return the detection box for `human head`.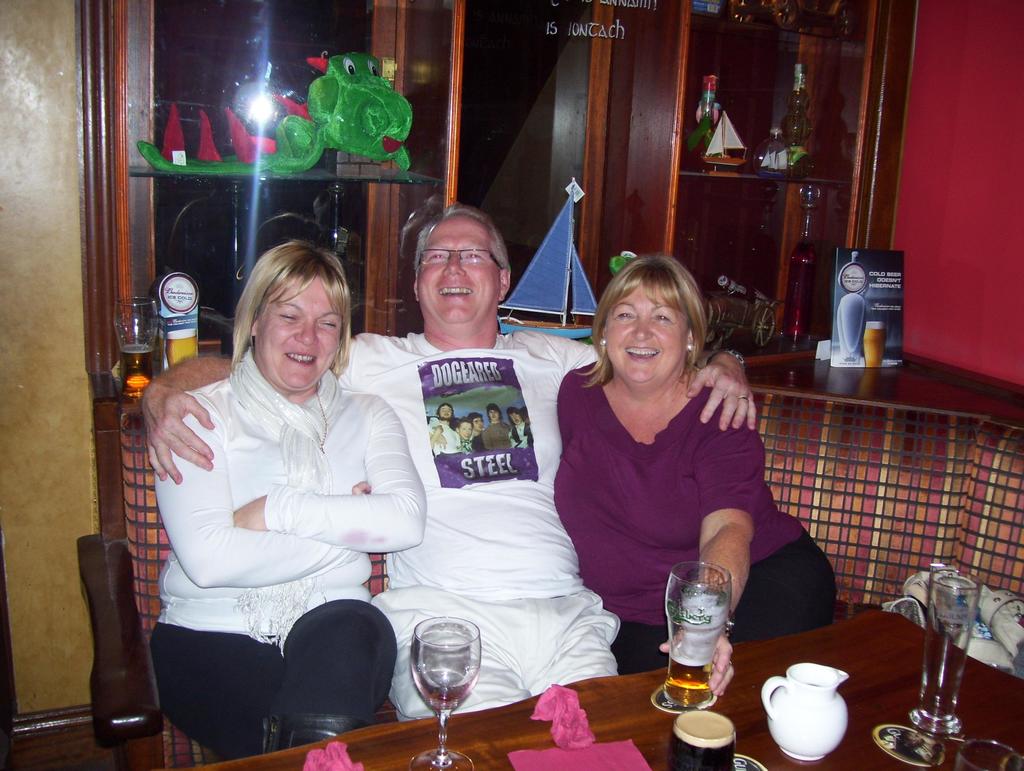
[left=412, top=205, right=510, bottom=339].
